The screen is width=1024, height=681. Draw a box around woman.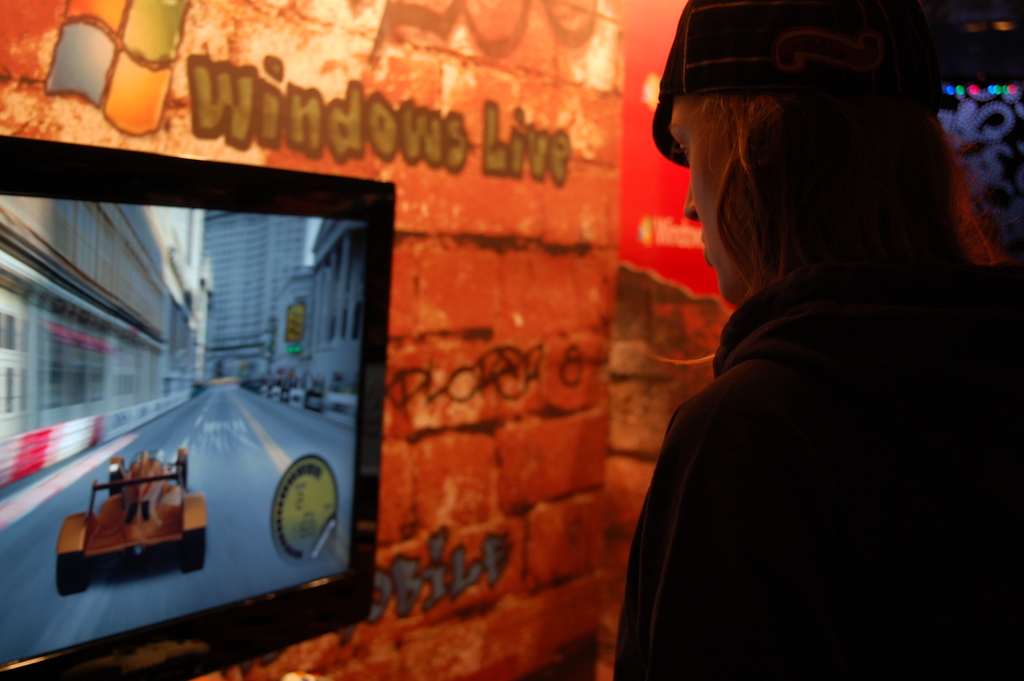
locate(609, 0, 1023, 680).
